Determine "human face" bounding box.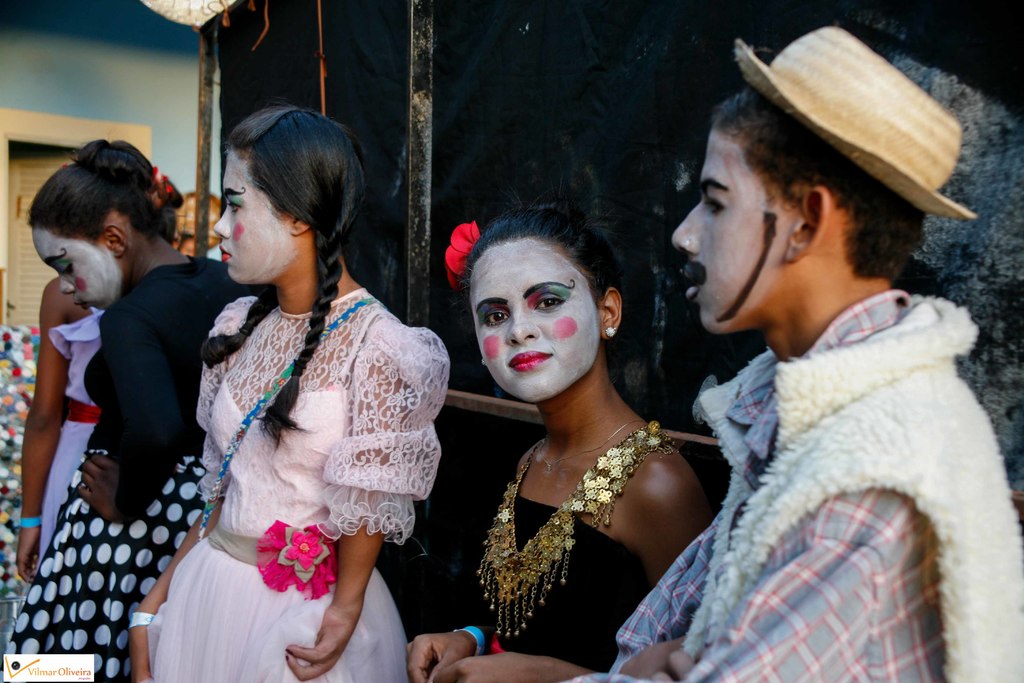
Determined: select_region(673, 124, 789, 331).
